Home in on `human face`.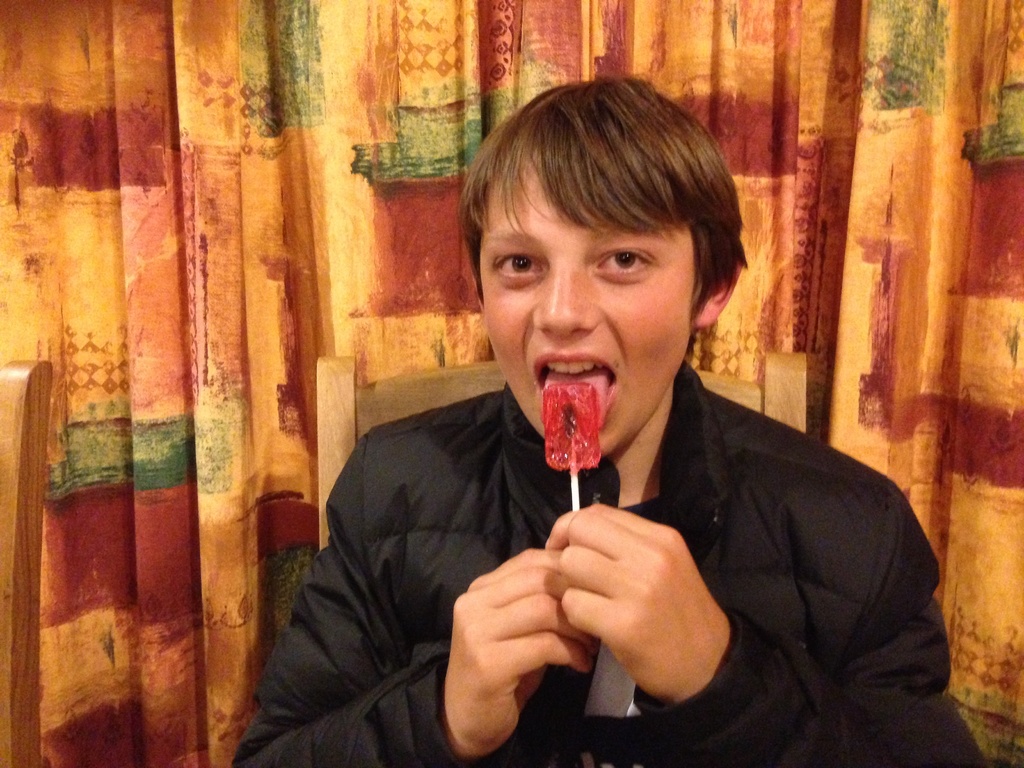
Homed in at bbox(484, 162, 692, 456).
